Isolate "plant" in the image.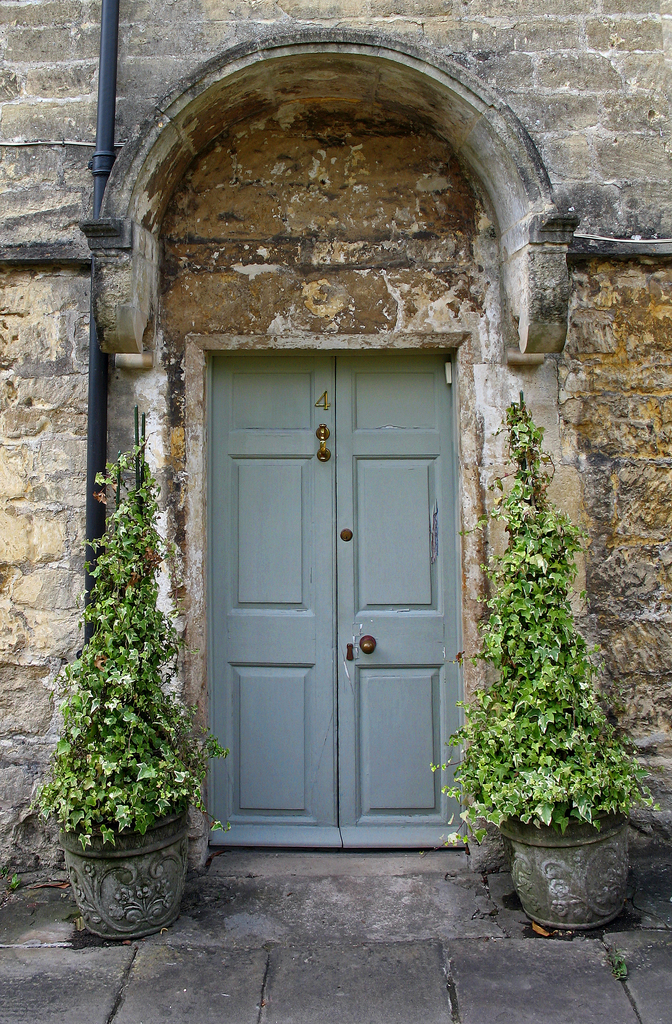
Isolated region: detection(10, 433, 232, 844).
